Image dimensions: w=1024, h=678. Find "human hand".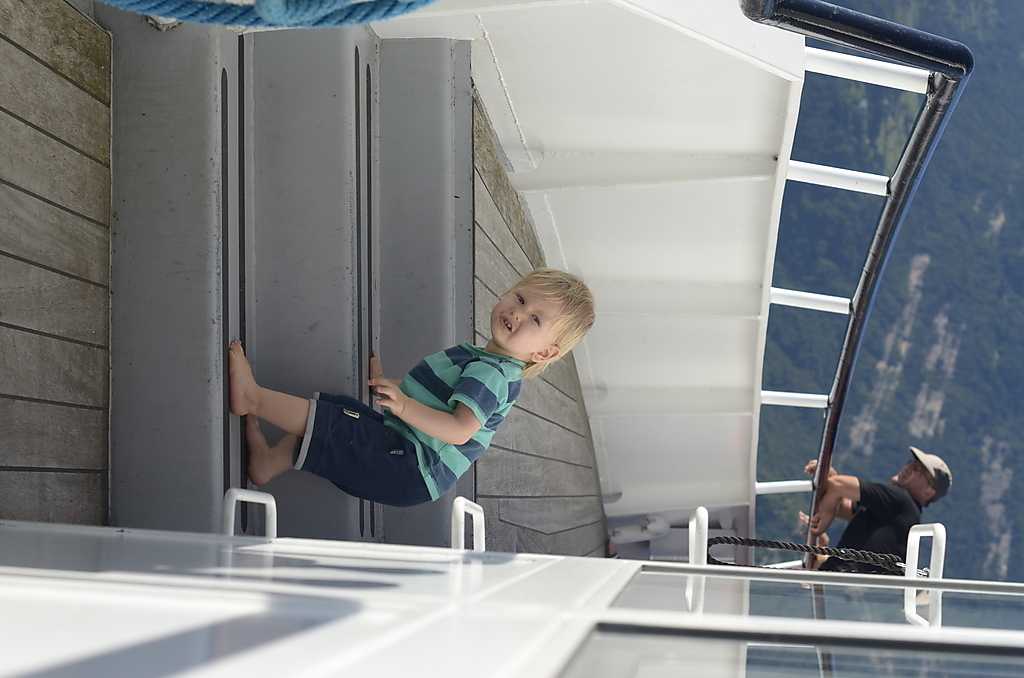
BBox(801, 459, 840, 477).
